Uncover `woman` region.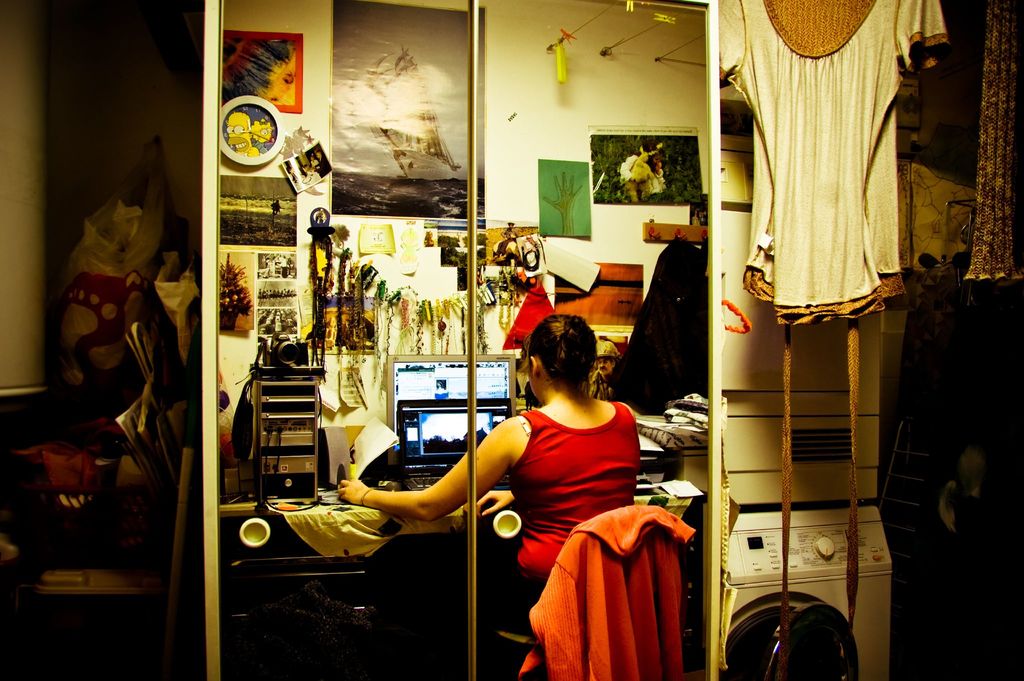
Uncovered: <box>352,322,680,654</box>.
